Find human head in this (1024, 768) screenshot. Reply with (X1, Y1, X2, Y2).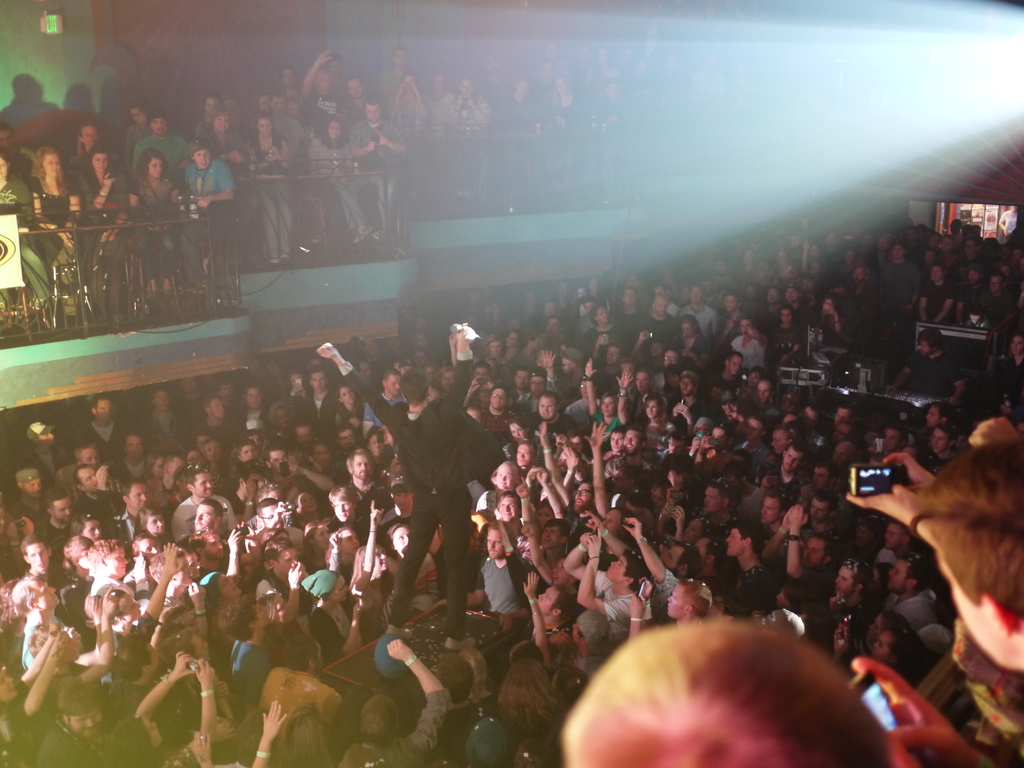
(516, 77, 531, 99).
